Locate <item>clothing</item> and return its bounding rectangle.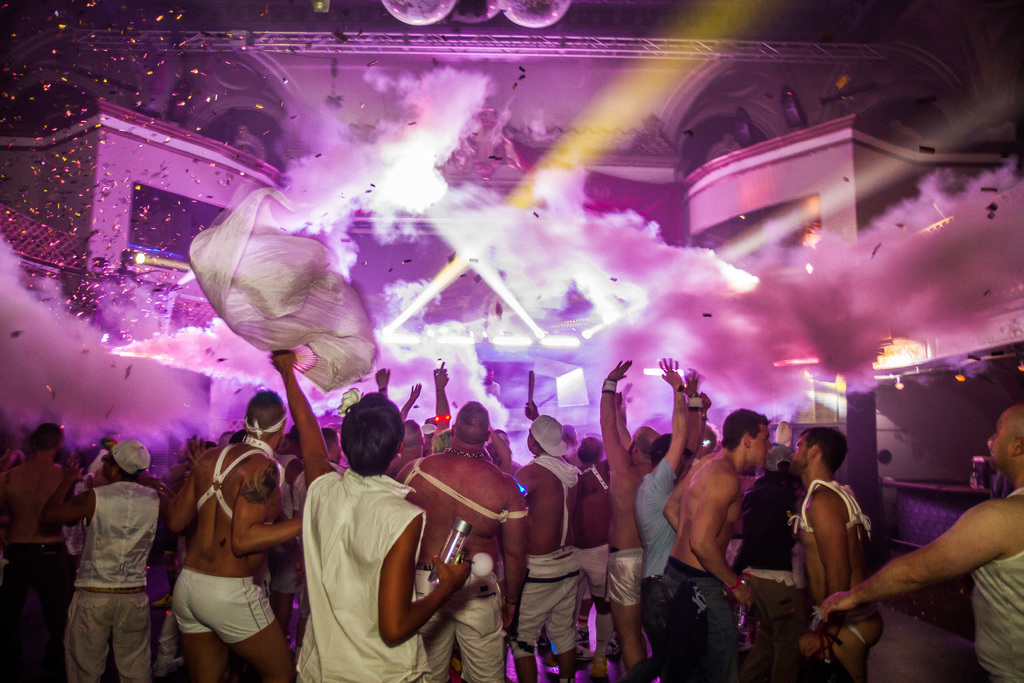
detection(172, 567, 278, 648).
